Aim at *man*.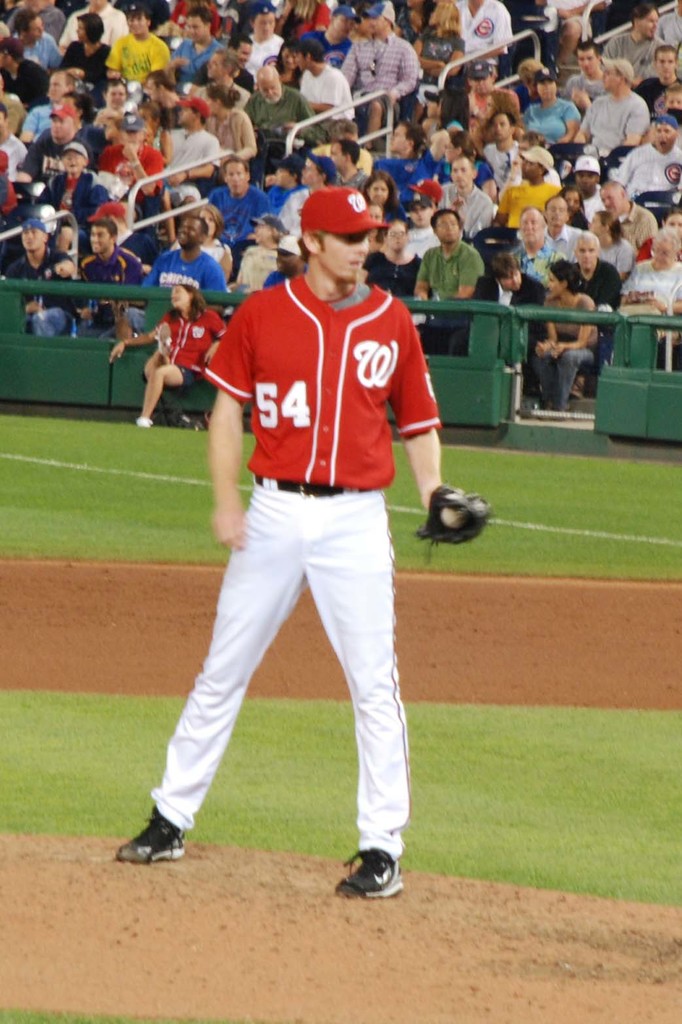
Aimed at BBox(141, 132, 460, 901).
